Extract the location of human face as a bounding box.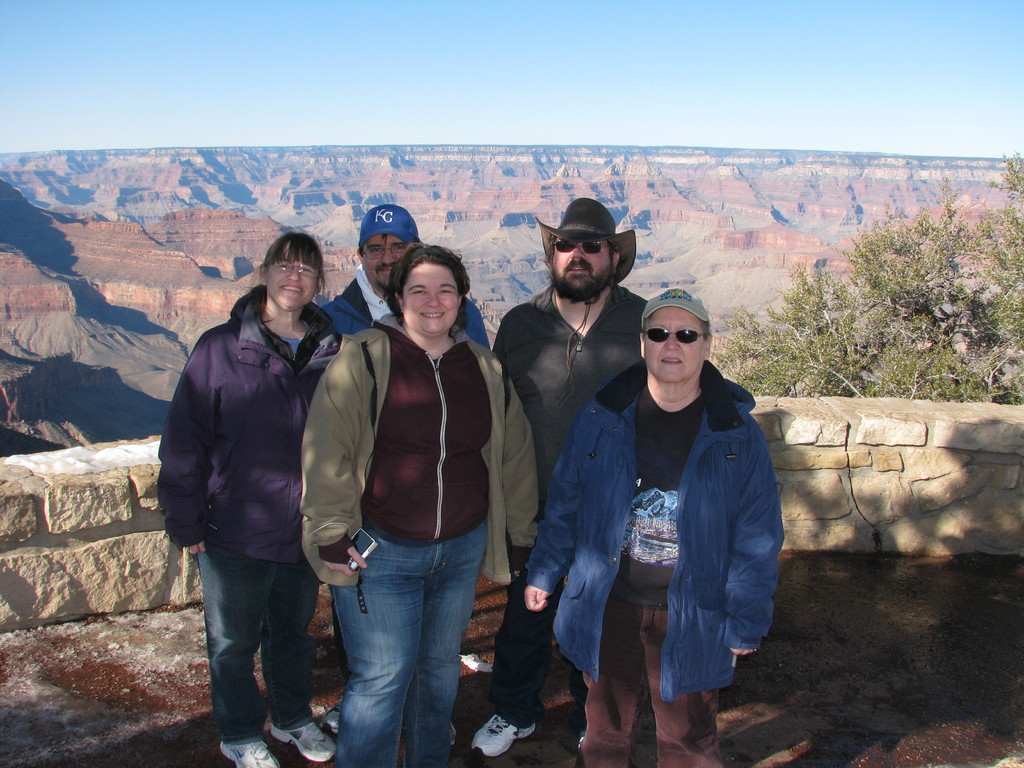
Rect(403, 264, 458, 338).
